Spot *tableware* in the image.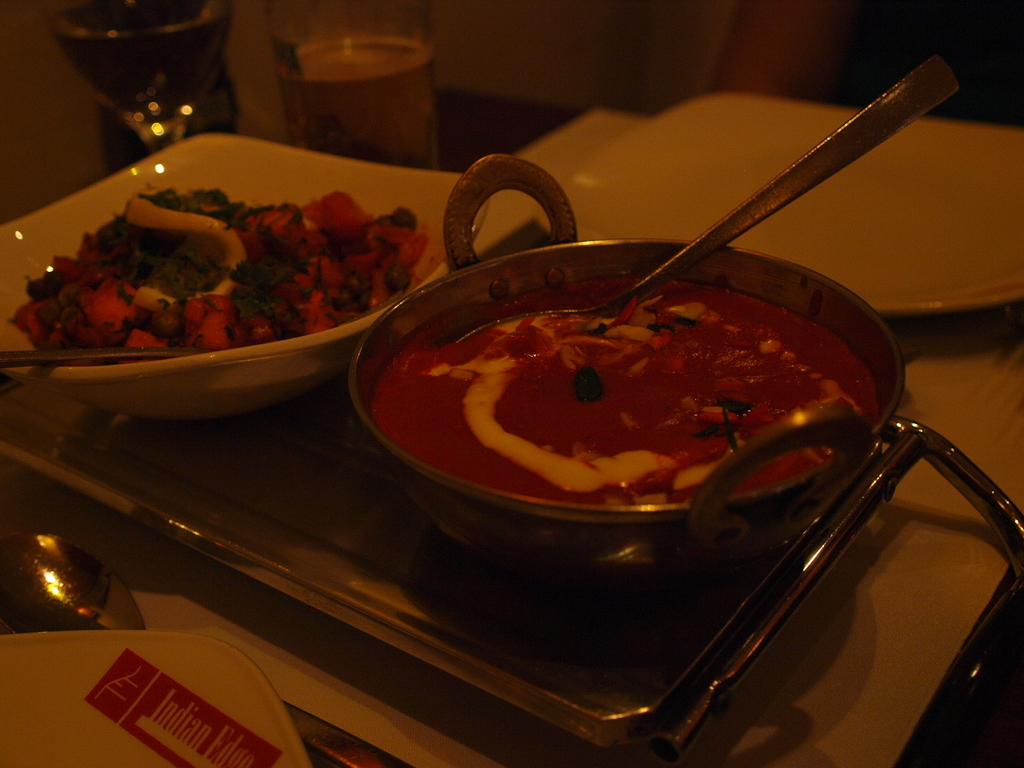
*tableware* found at 0:633:314:767.
